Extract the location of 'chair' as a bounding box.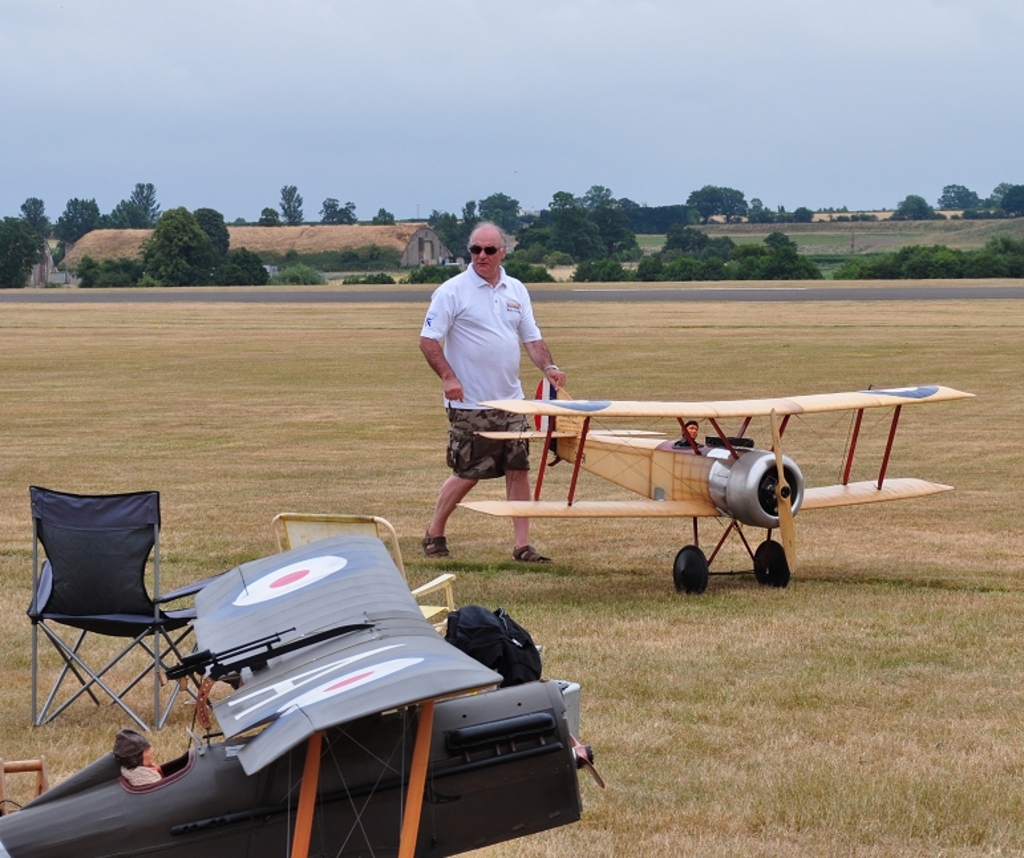
[13, 466, 210, 734].
